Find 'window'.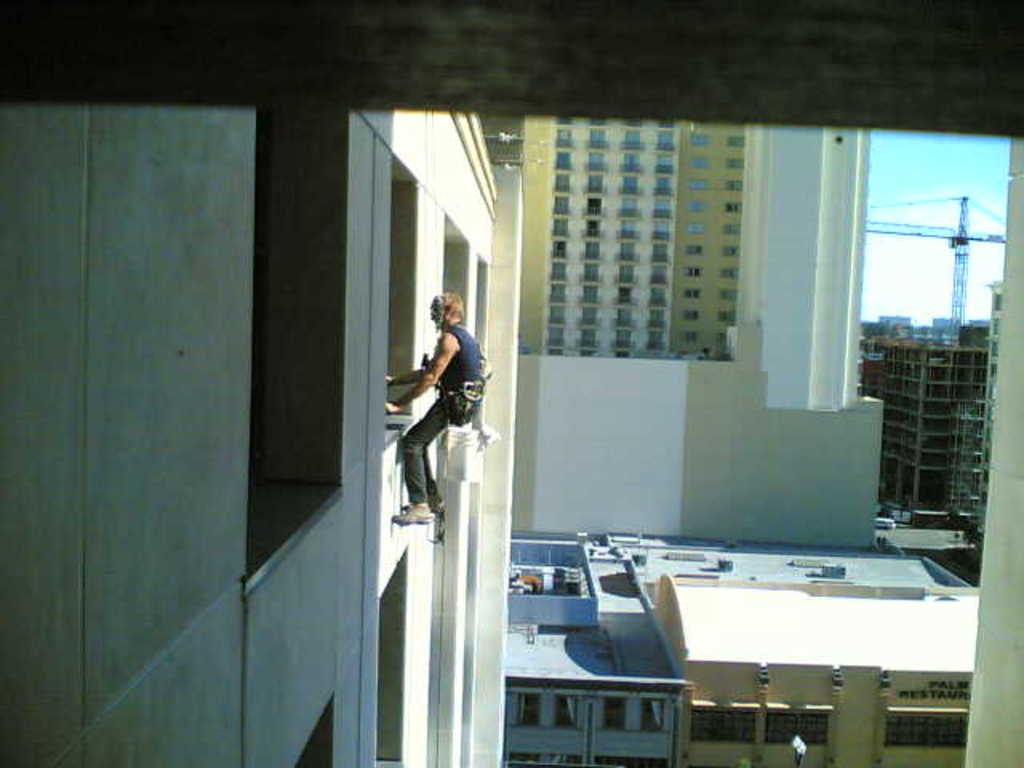
detection(605, 691, 629, 731).
